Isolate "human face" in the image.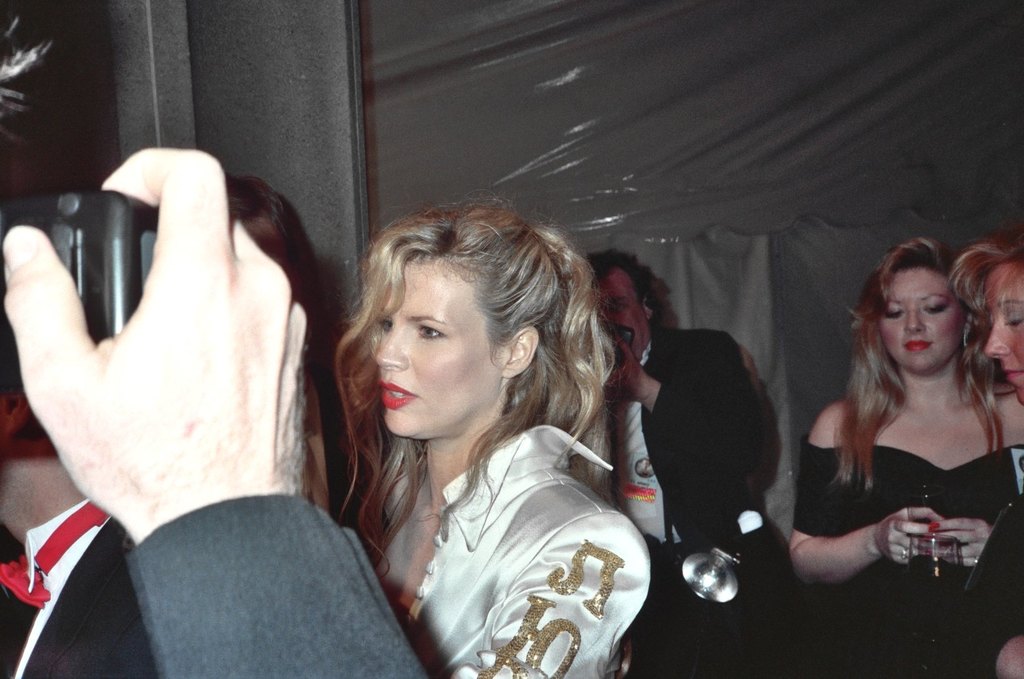
Isolated region: 376, 261, 504, 436.
